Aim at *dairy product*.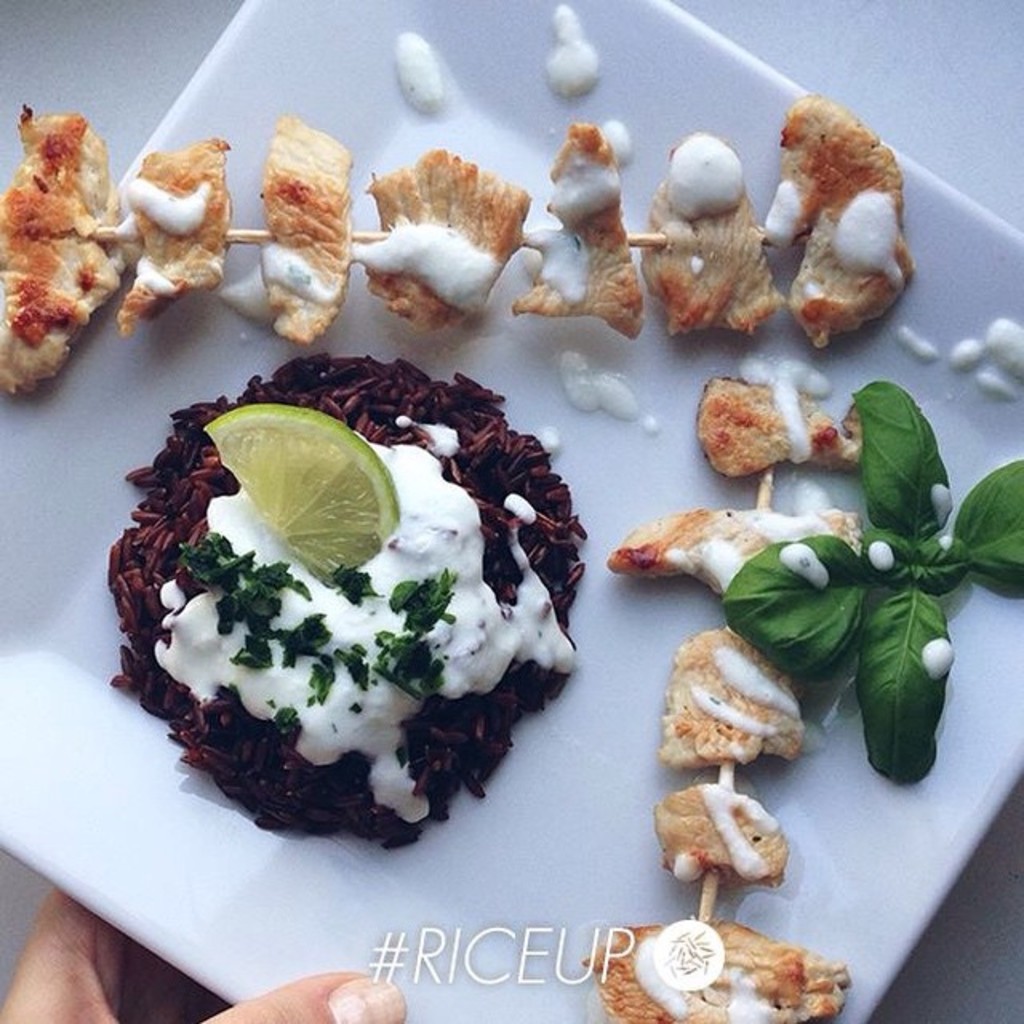
Aimed at bbox(523, 224, 602, 282).
